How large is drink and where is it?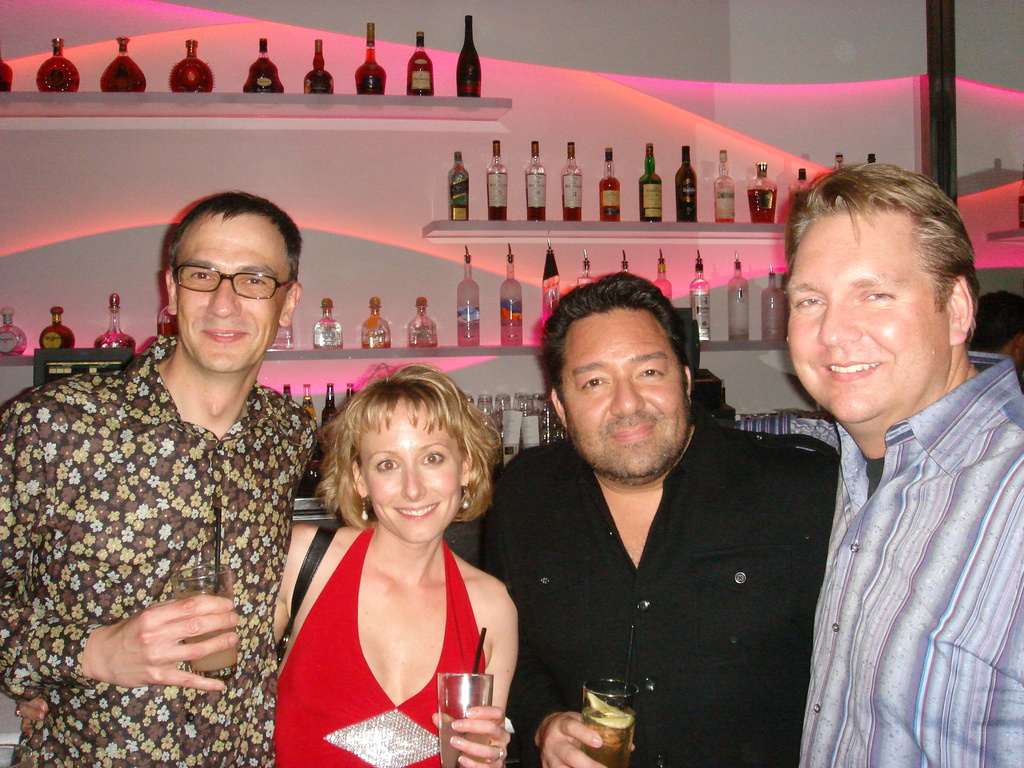
Bounding box: (40,309,75,346).
